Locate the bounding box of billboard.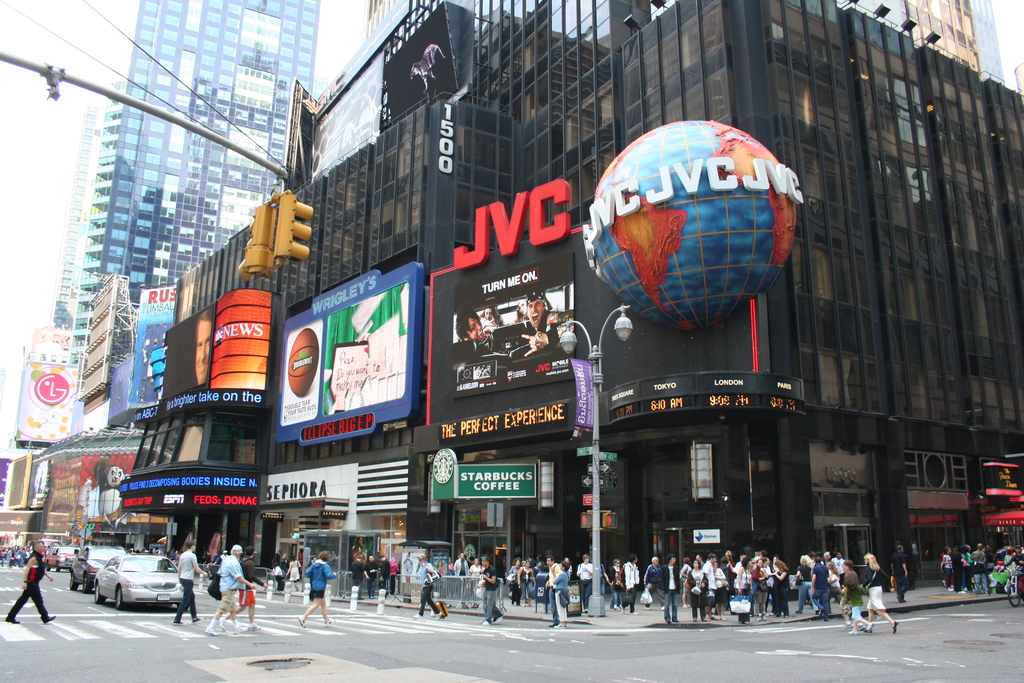
Bounding box: <box>163,293,274,407</box>.
